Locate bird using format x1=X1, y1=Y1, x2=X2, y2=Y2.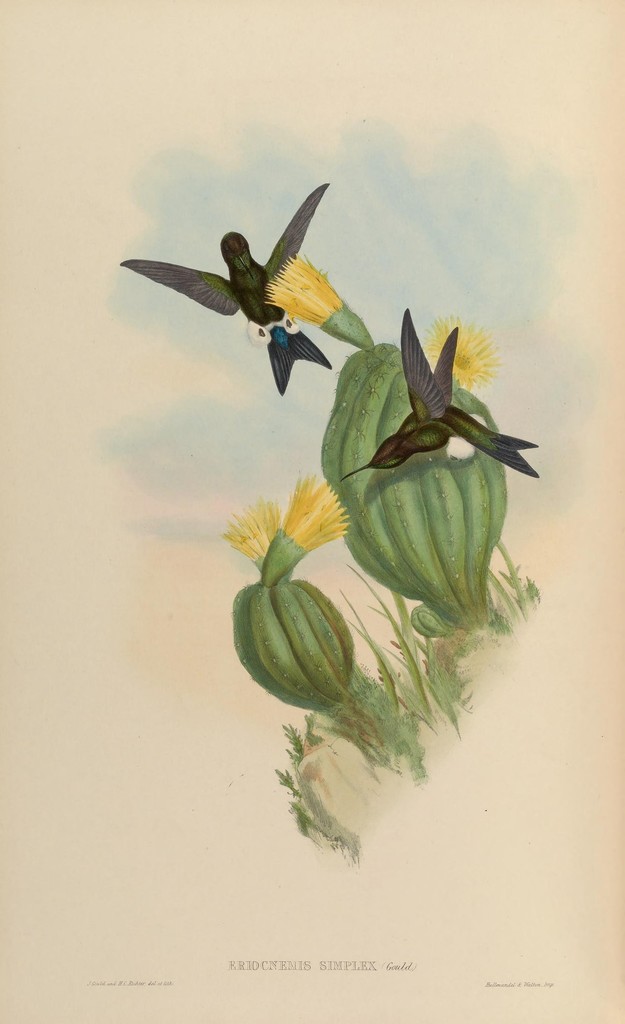
x1=121, y1=180, x2=370, y2=392.
